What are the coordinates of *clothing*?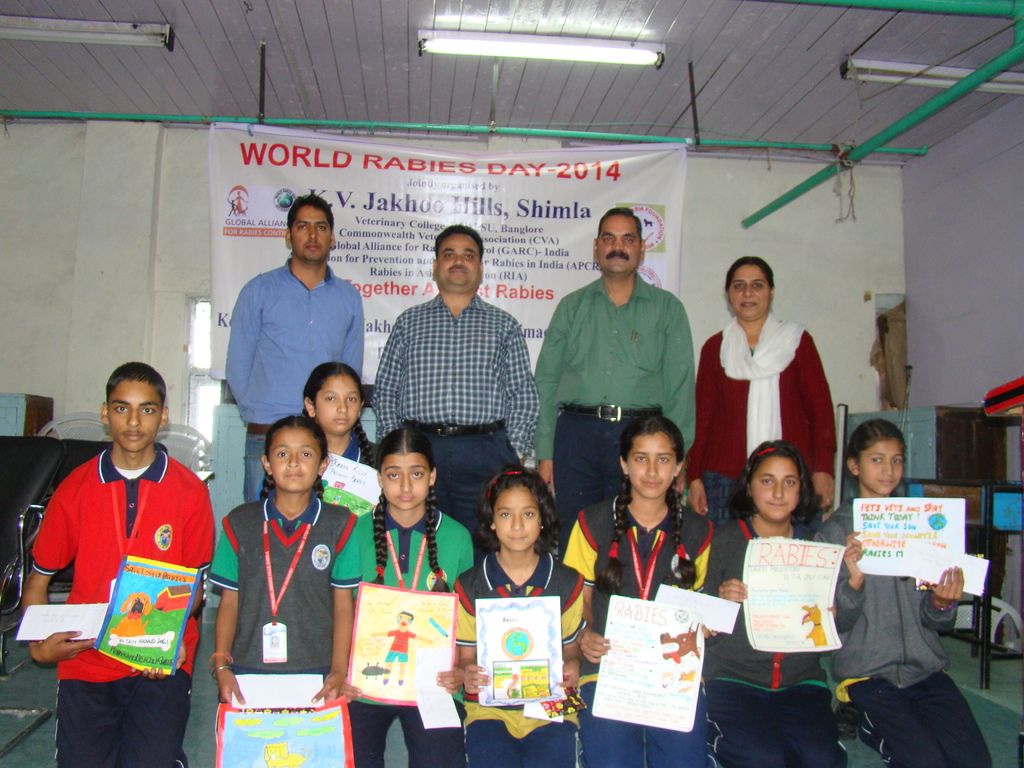
{"left": 565, "top": 471, "right": 726, "bottom": 753}.
